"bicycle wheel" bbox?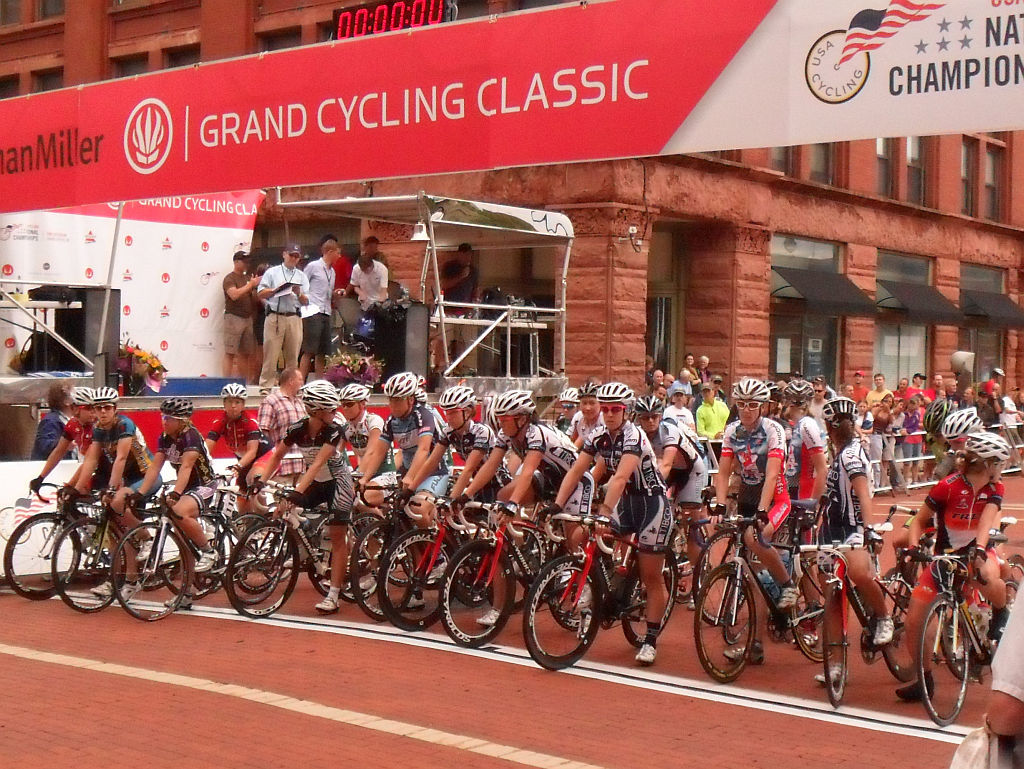
914:589:970:739
